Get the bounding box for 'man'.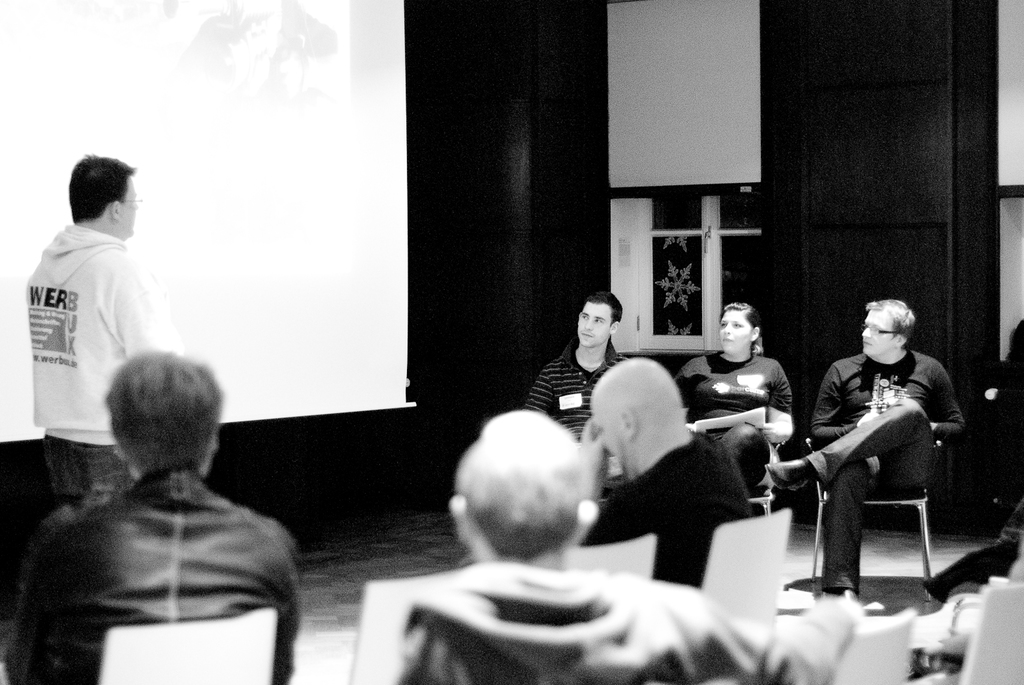
pyautogui.locateOnScreen(524, 294, 636, 448).
